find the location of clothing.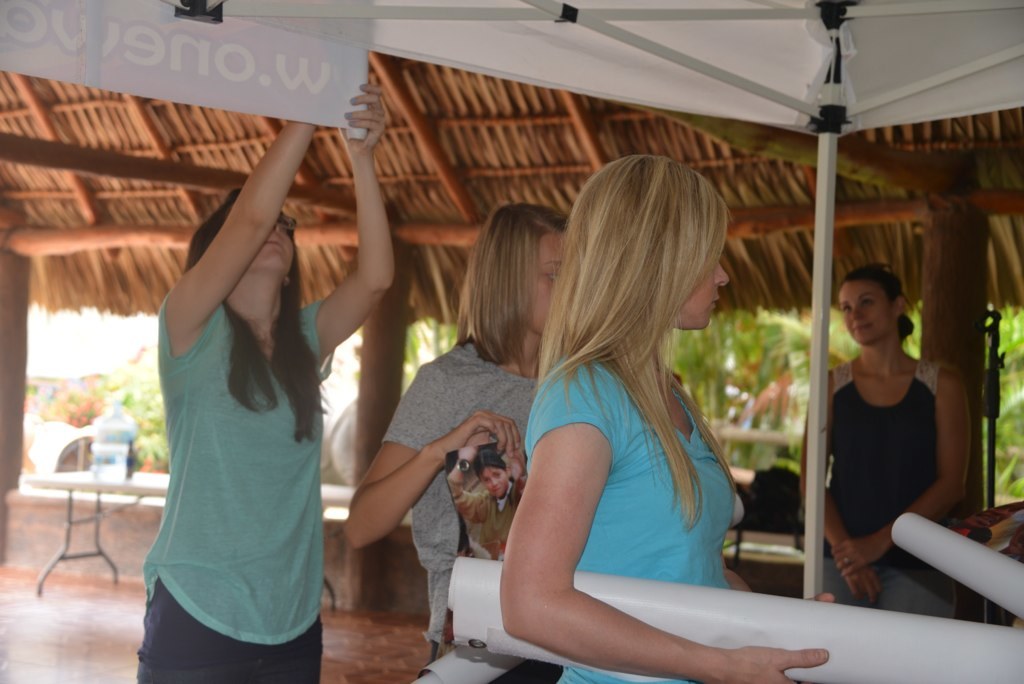
Location: region(381, 341, 546, 667).
